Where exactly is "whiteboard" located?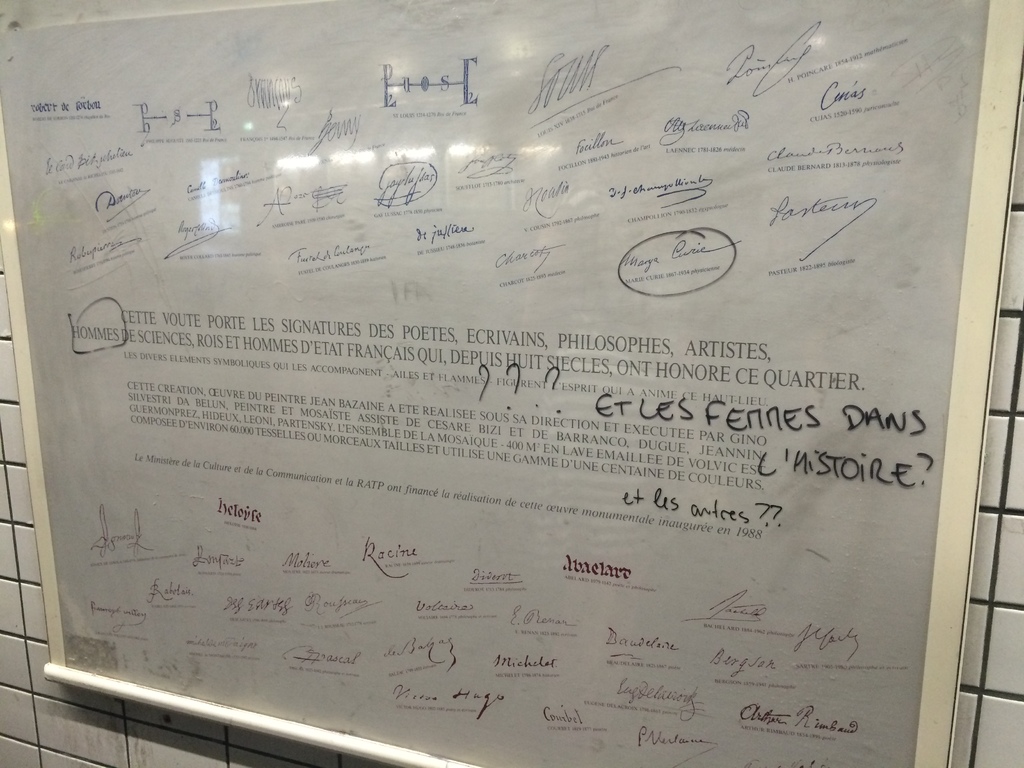
Its bounding box is Rect(2, 0, 1023, 767).
